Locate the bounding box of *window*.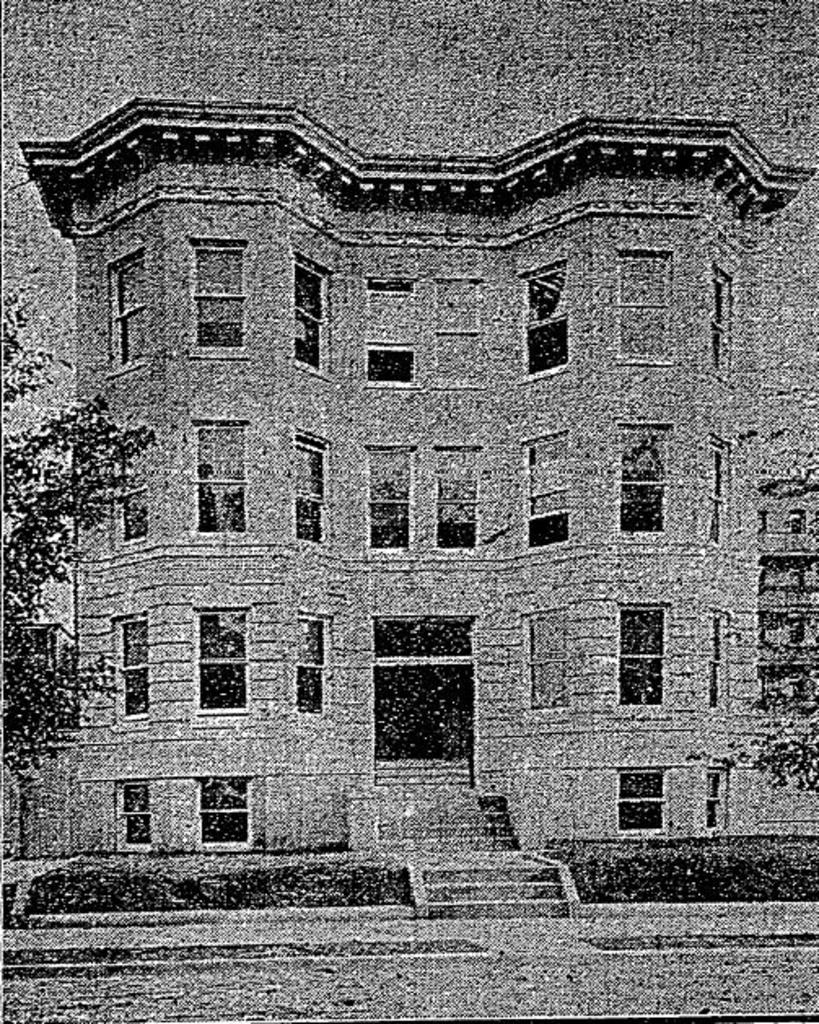
Bounding box: rect(617, 767, 663, 835).
